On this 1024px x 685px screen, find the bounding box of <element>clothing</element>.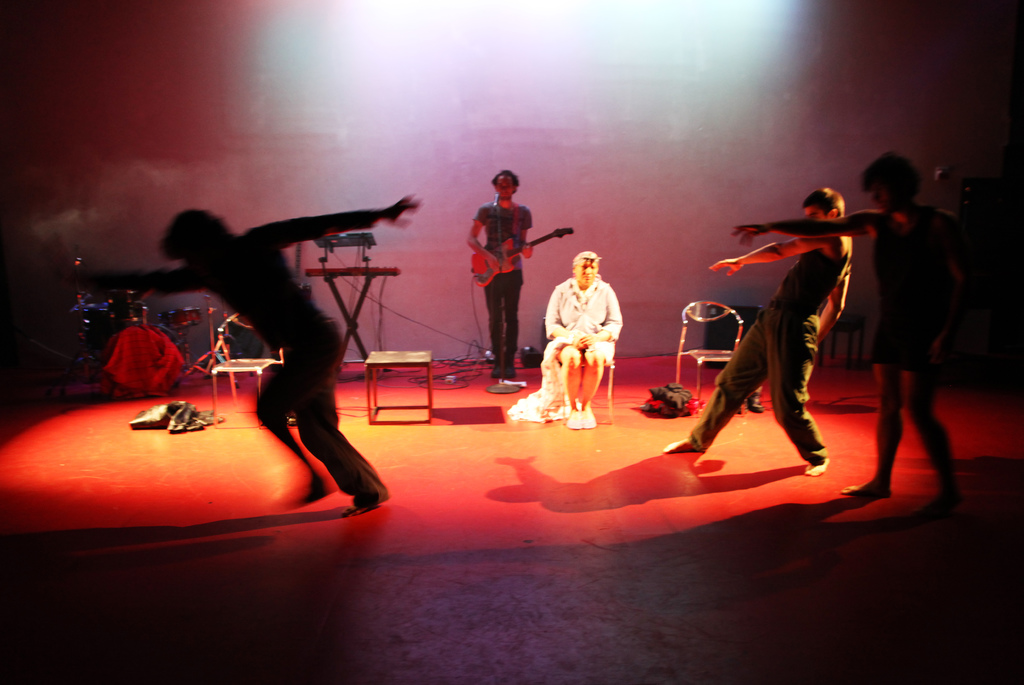
Bounding box: left=686, top=245, right=851, bottom=463.
